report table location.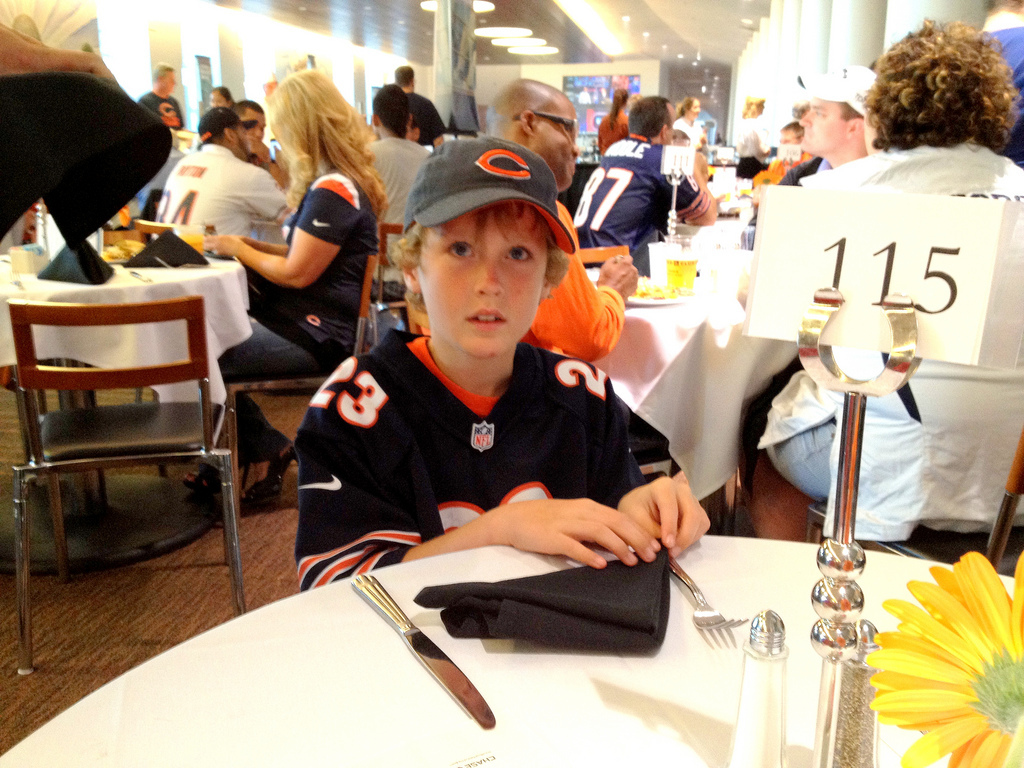
Report: bbox(0, 259, 243, 564).
